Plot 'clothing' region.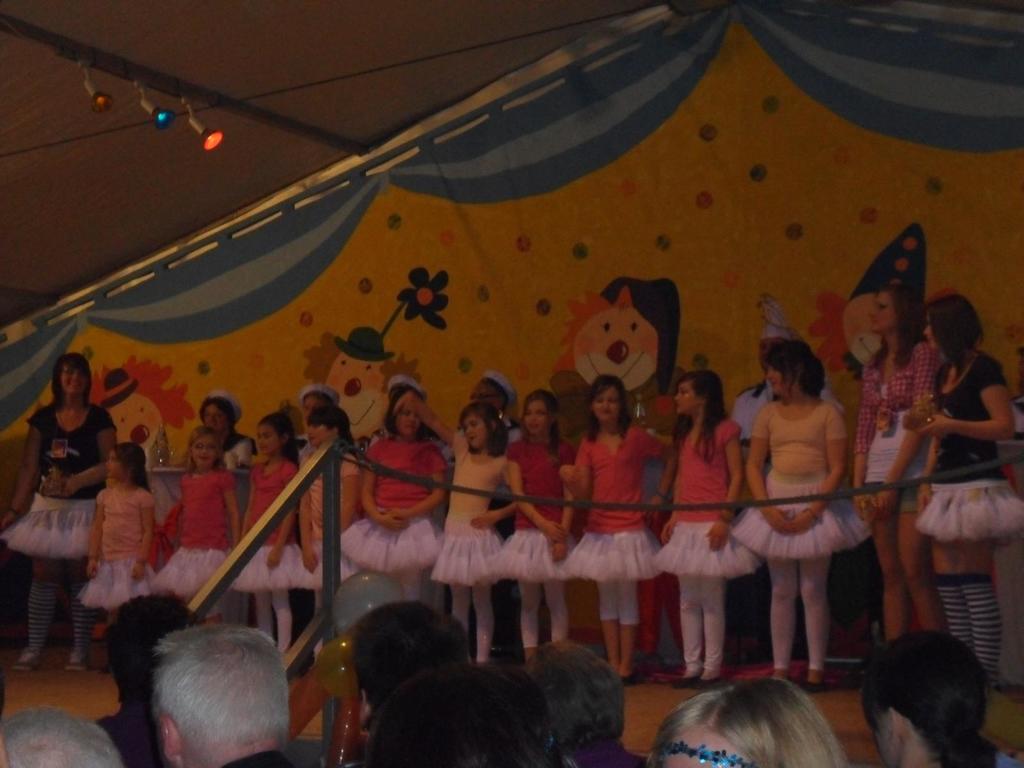
Plotted at {"left": 426, "top": 444, "right": 522, "bottom": 583}.
